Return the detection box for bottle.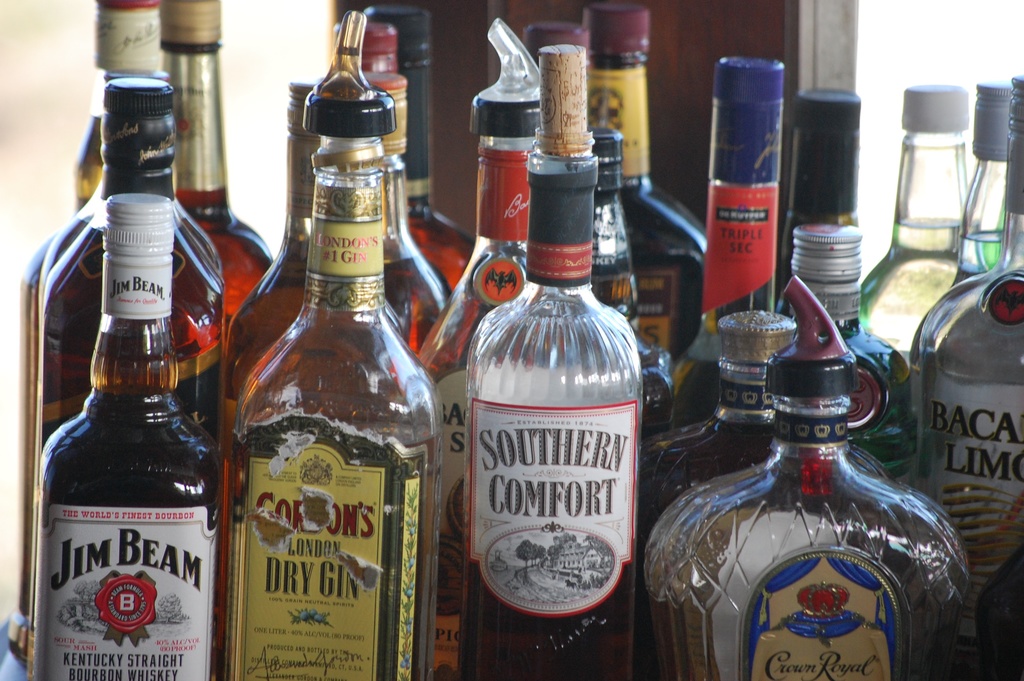
left=909, top=66, right=1023, bottom=674.
